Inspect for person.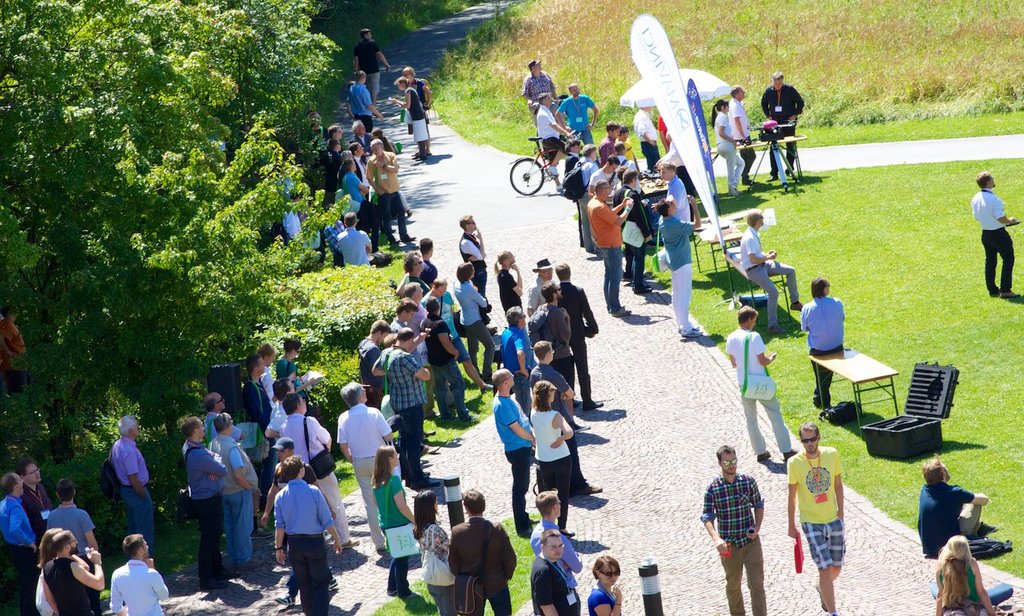
Inspection: x1=584 y1=181 x2=631 y2=311.
